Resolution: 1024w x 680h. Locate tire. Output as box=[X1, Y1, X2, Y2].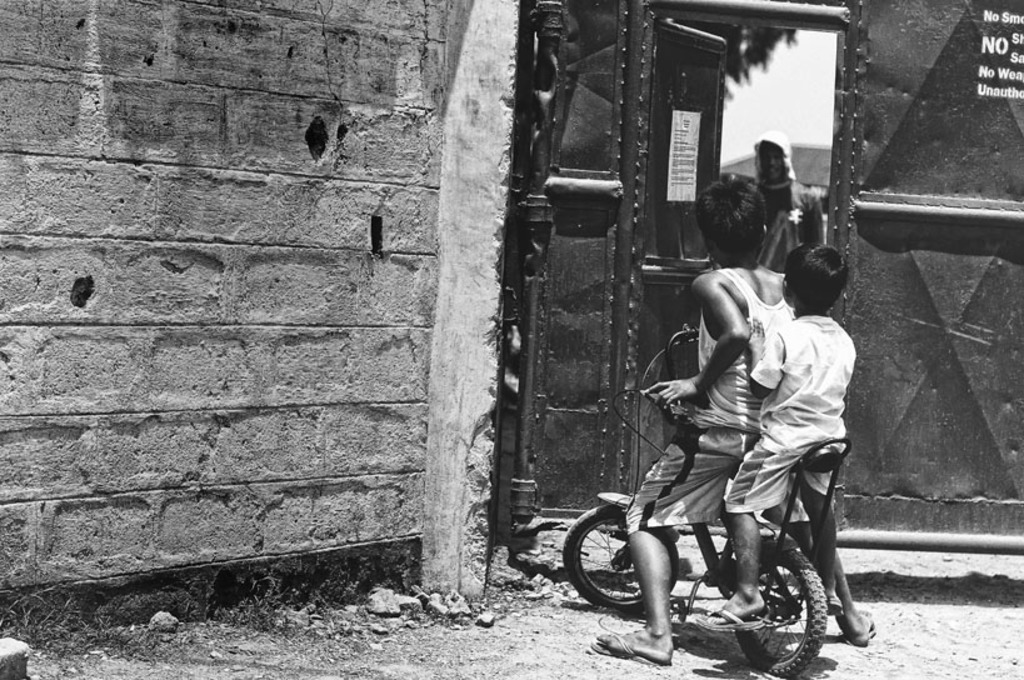
box=[554, 491, 685, 616].
